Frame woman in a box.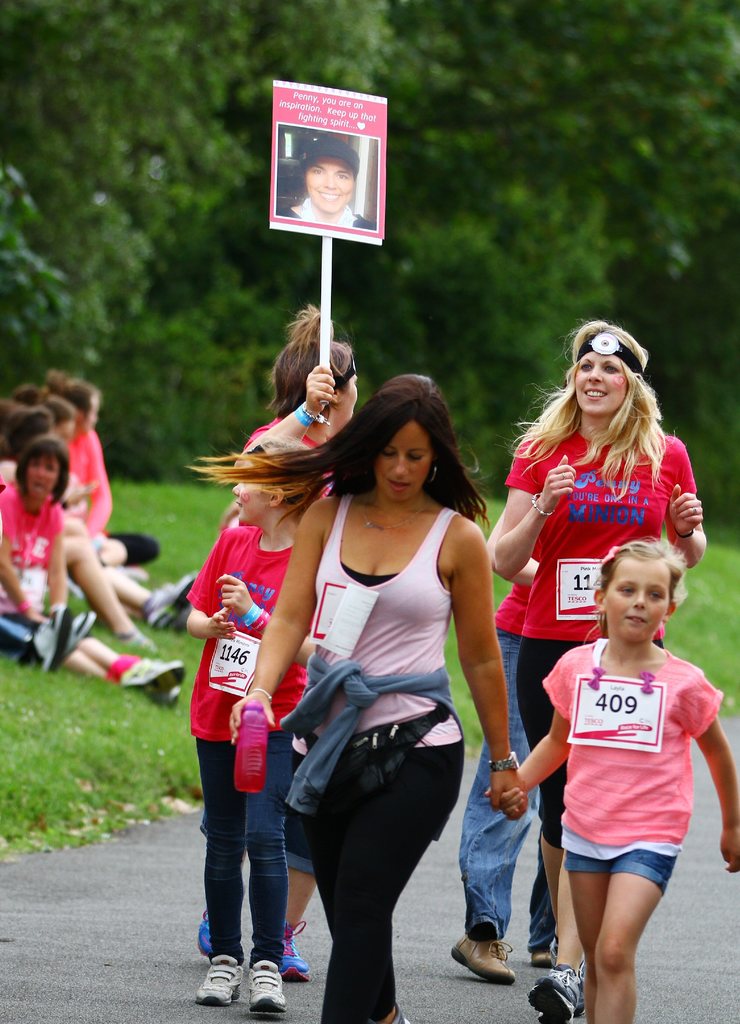
l=0, t=403, r=203, b=629.
